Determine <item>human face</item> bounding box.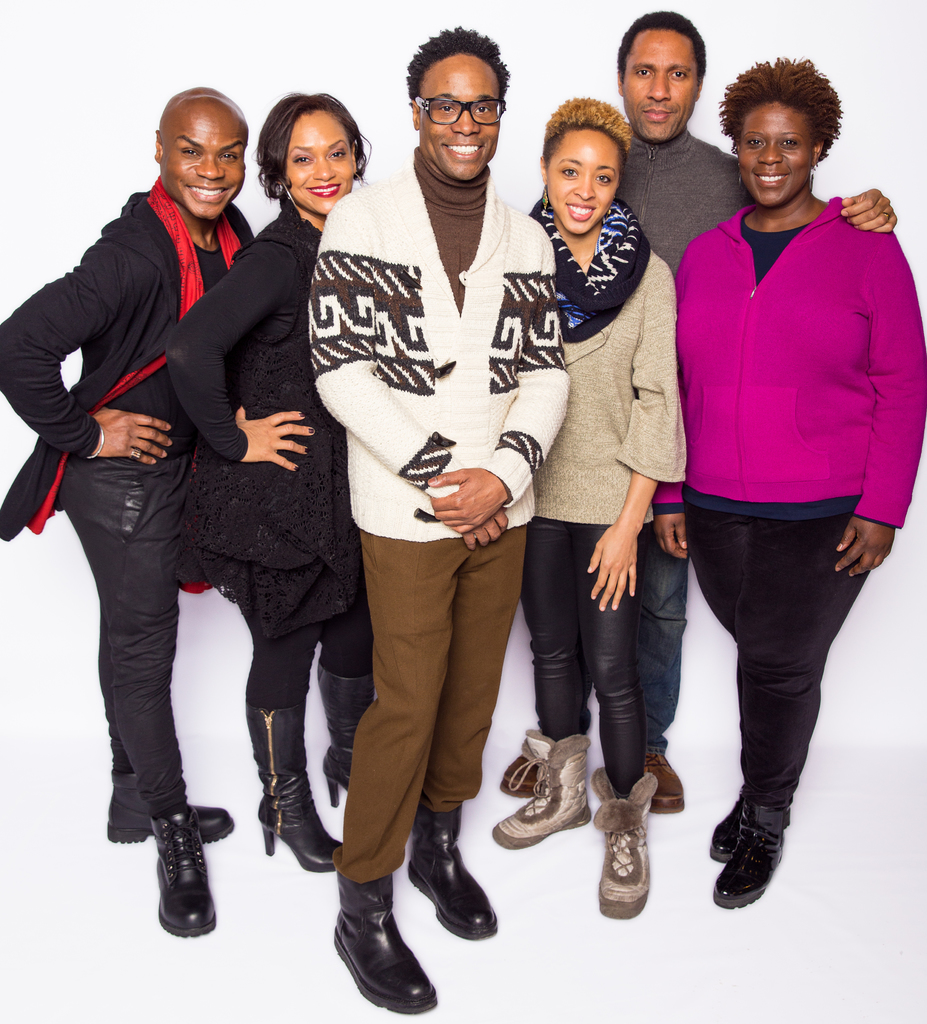
Determined: [424,56,498,181].
